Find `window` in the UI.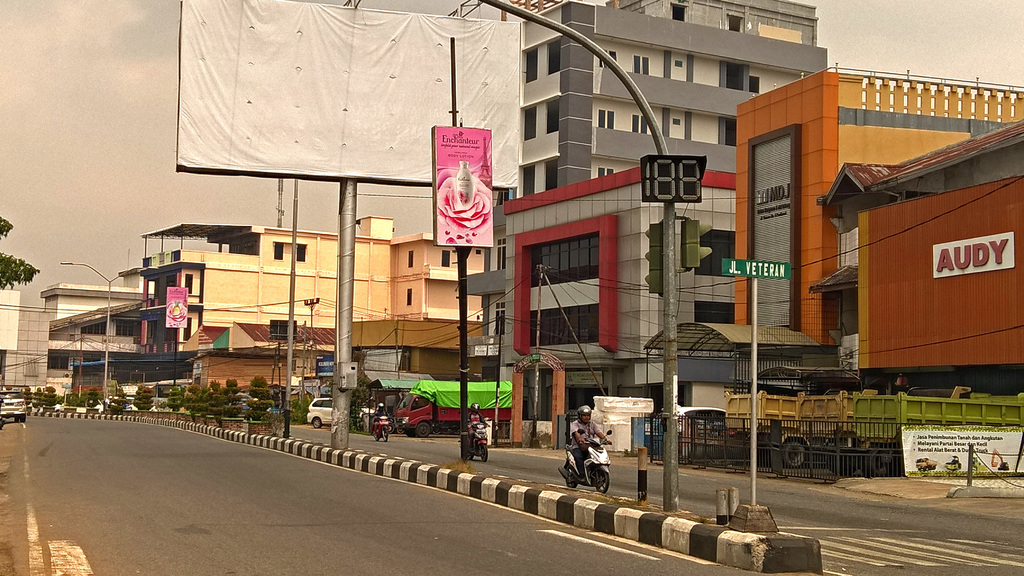
UI element at 695/302/735/324.
